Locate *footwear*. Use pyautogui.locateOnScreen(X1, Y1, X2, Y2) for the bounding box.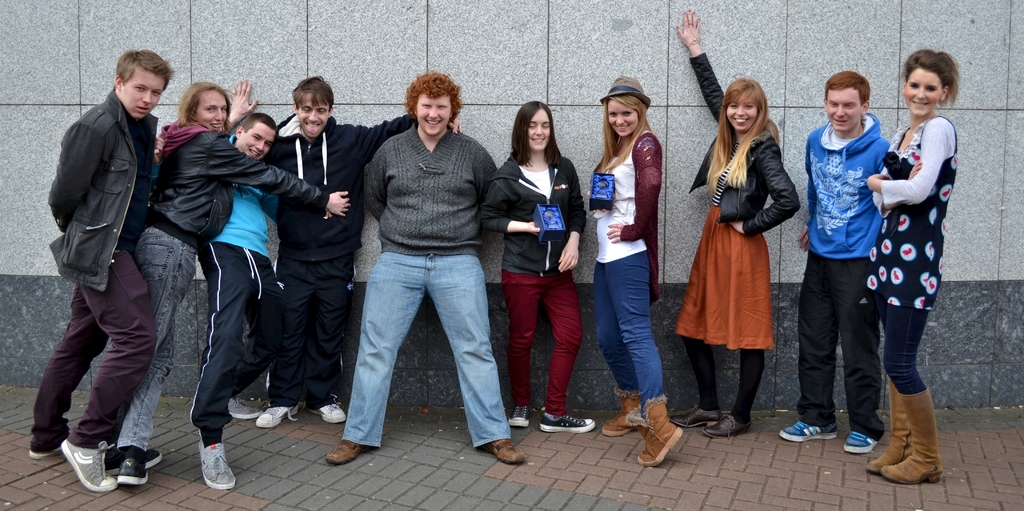
pyautogui.locateOnScreen(201, 435, 239, 488).
